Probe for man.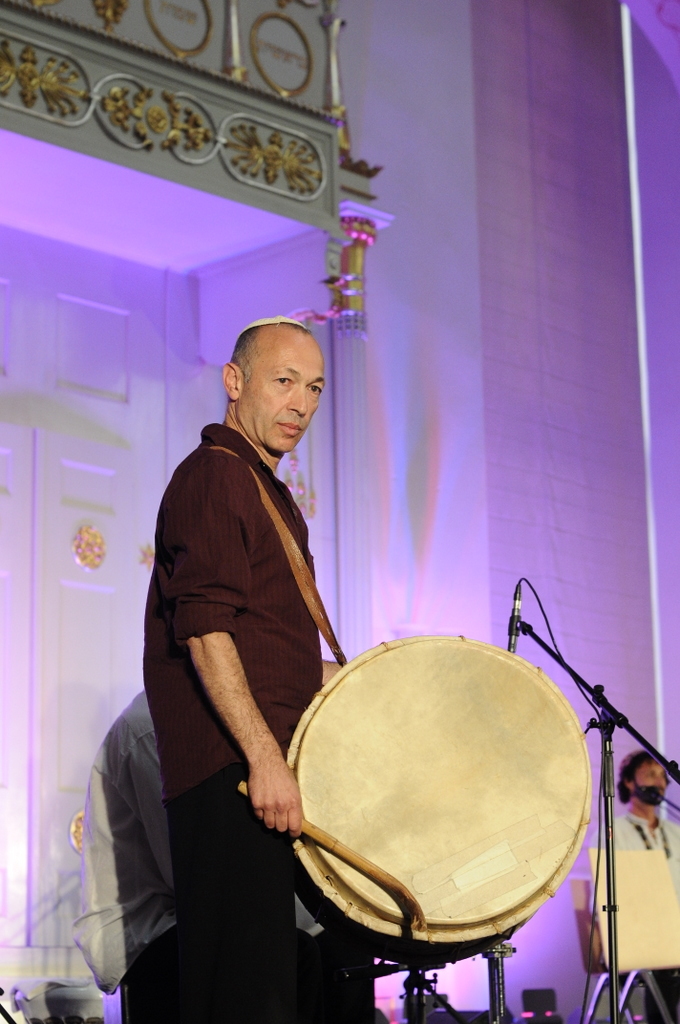
Probe result: (68,693,378,1023).
